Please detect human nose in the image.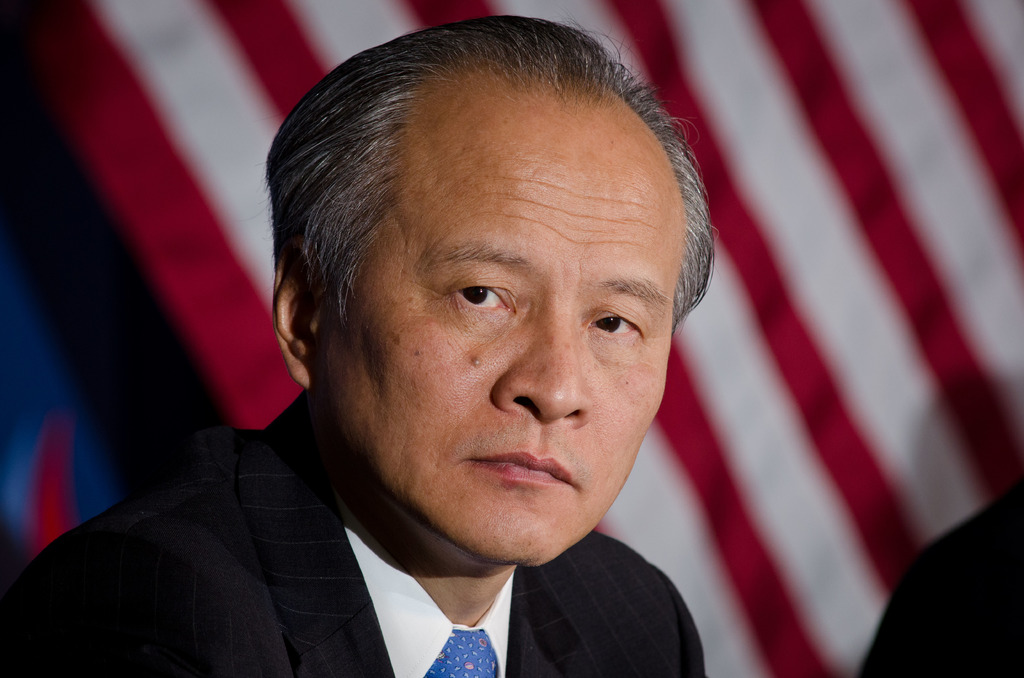
[left=493, top=300, right=593, bottom=428].
